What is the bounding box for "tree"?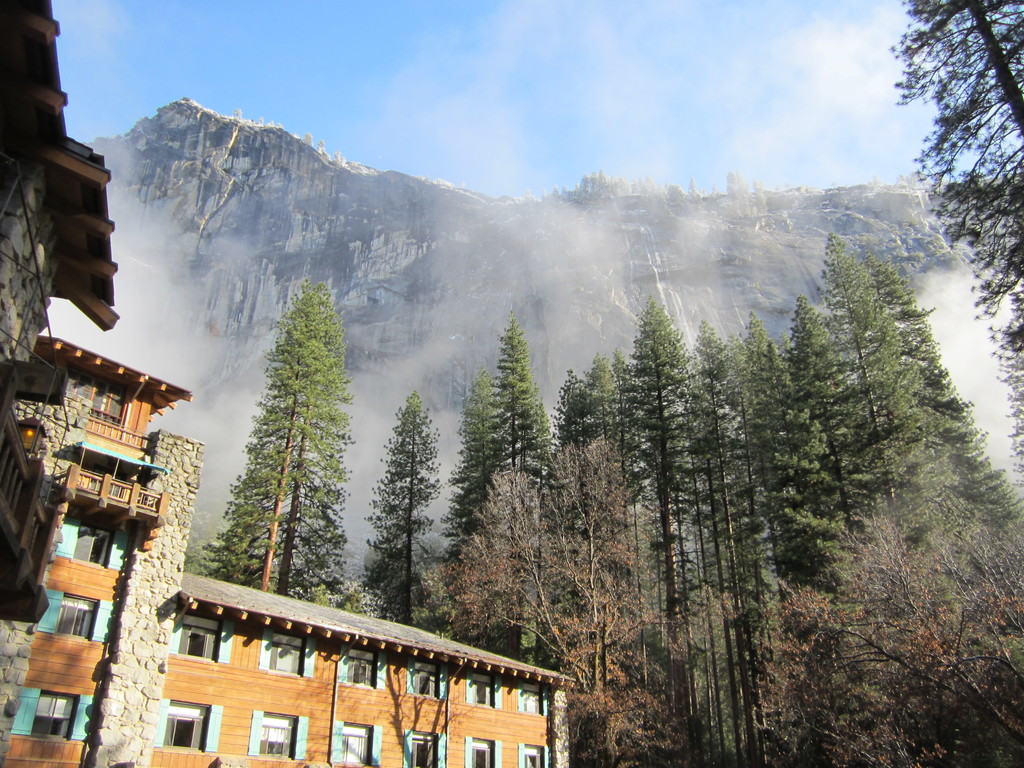
<bbox>449, 438, 673, 767</bbox>.
